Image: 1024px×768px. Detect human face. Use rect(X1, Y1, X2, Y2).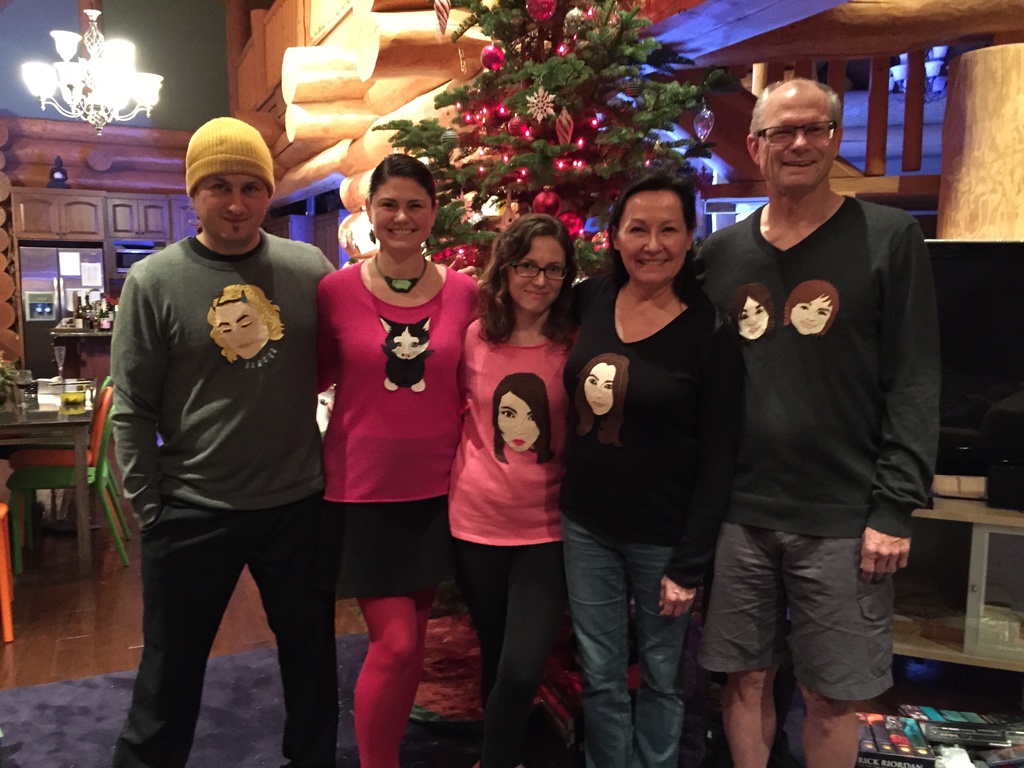
rect(586, 362, 612, 415).
